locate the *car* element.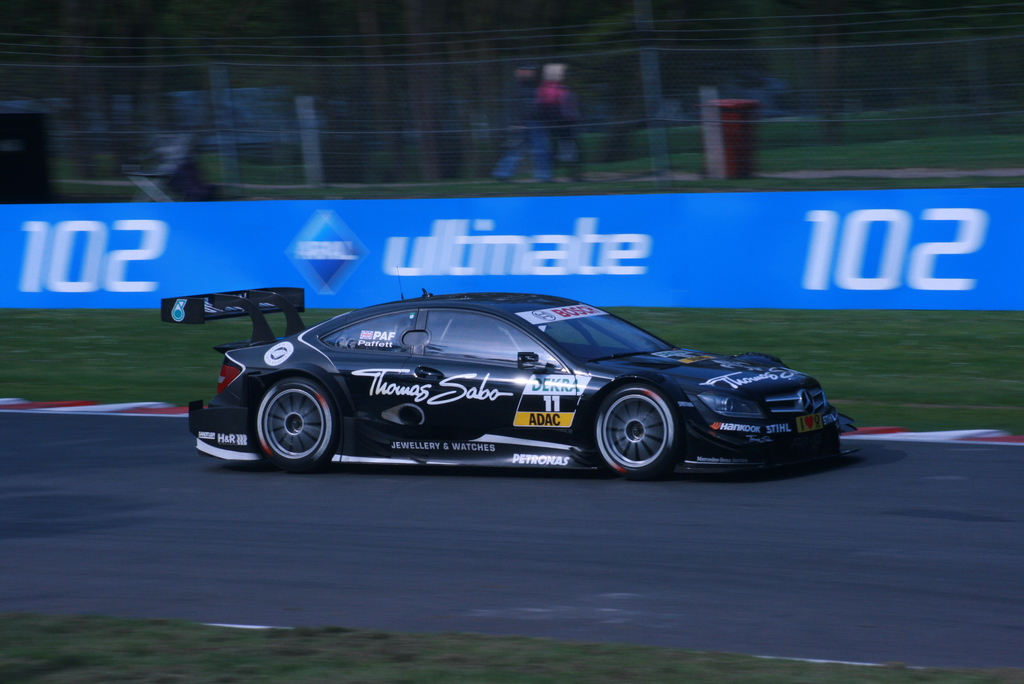
Element bbox: <region>172, 282, 858, 489</region>.
